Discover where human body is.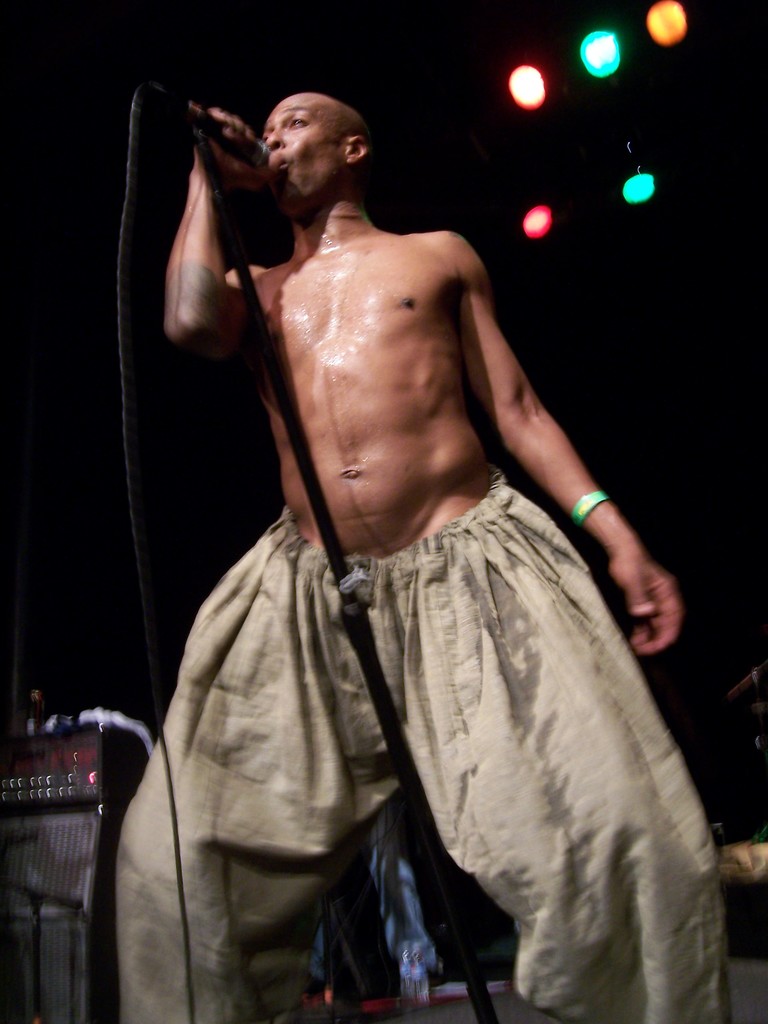
Discovered at 111/125/710/1023.
